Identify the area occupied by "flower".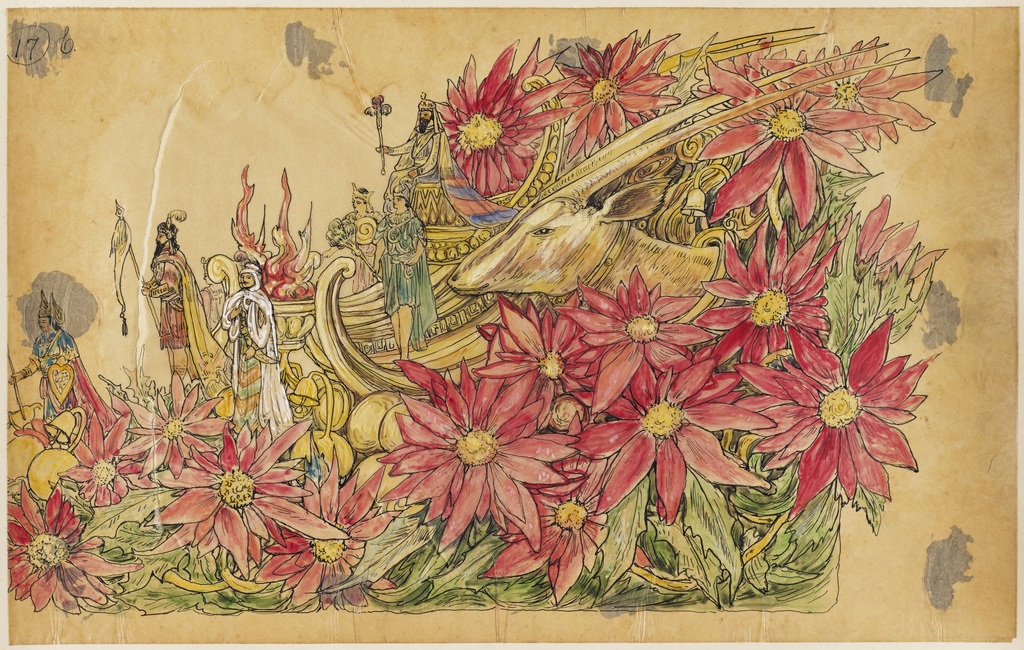
Area: [560, 27, 685, 163].
